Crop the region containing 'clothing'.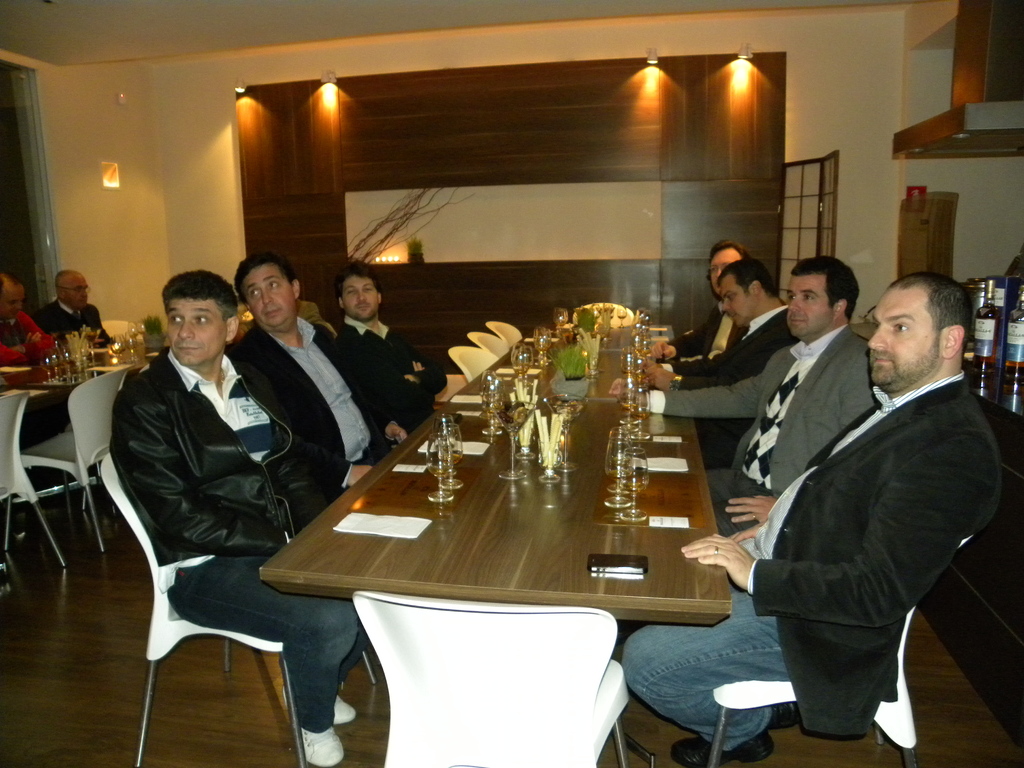
Crop region: region(659, 236, 781, 369).
